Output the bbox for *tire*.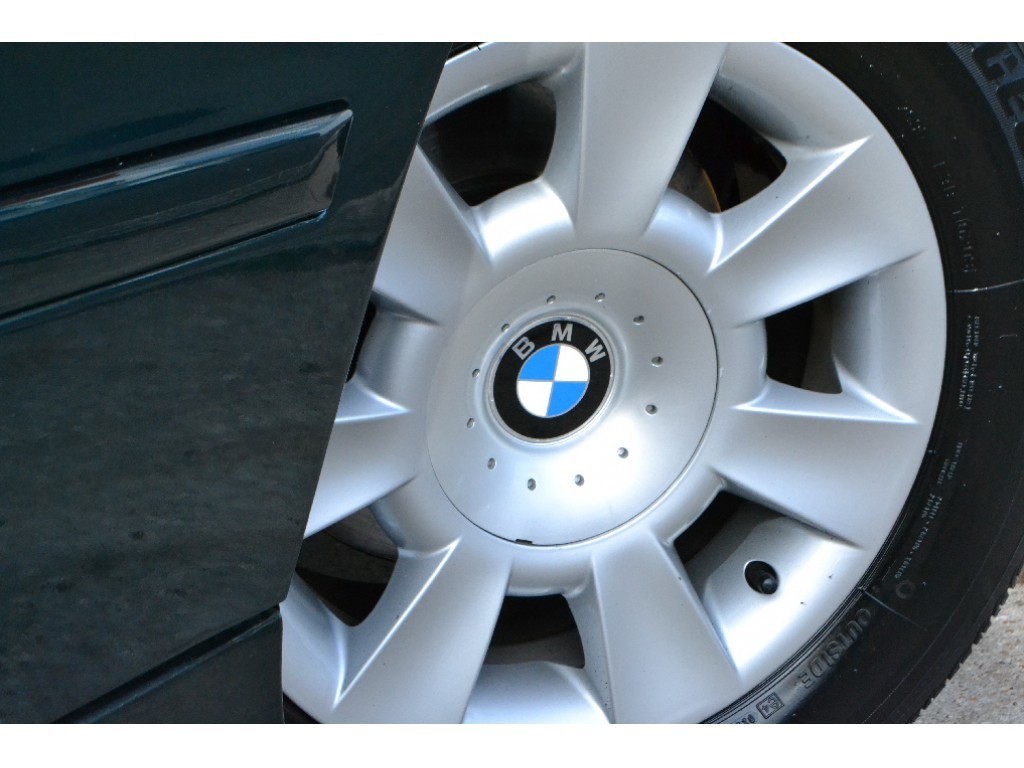
bbox(280, 41, 1023, 723).
